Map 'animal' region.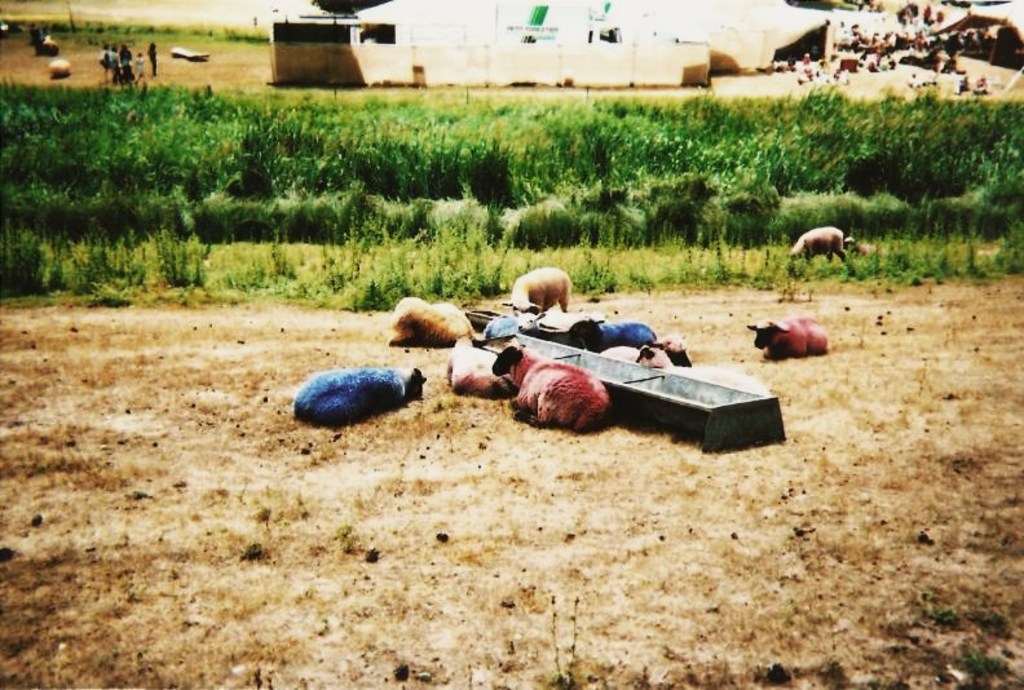
Mapped to region(785, 220, 852, 262).
